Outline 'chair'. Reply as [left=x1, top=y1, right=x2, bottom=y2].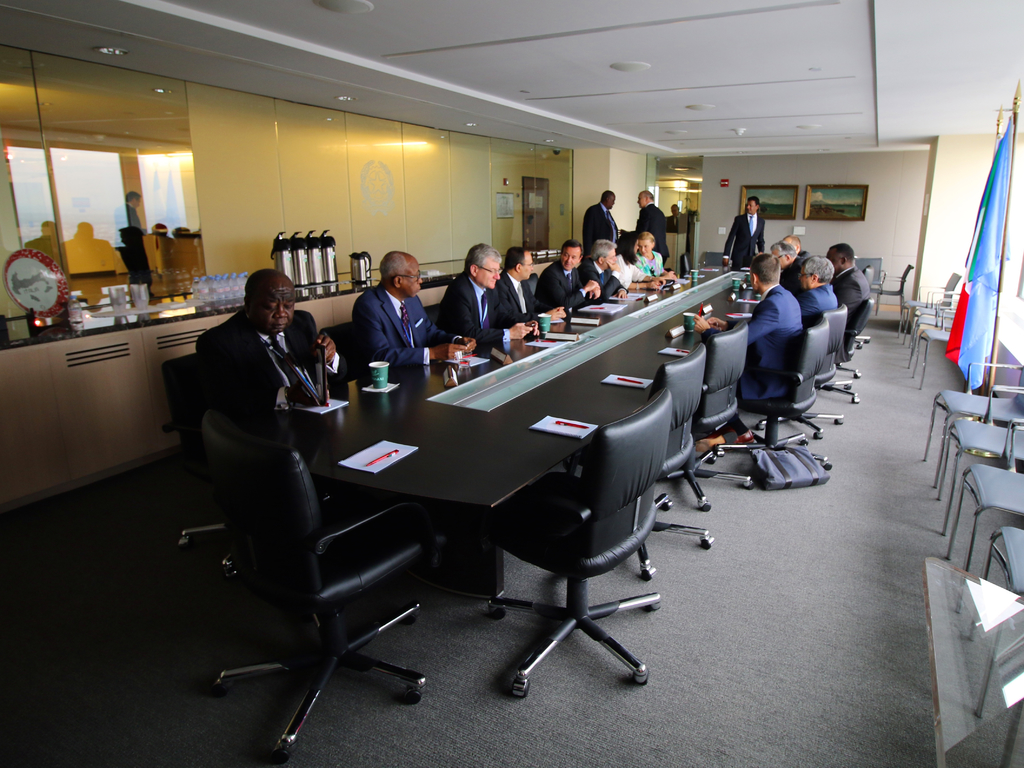
[left=423, top=303, right=435, bottom=320].
